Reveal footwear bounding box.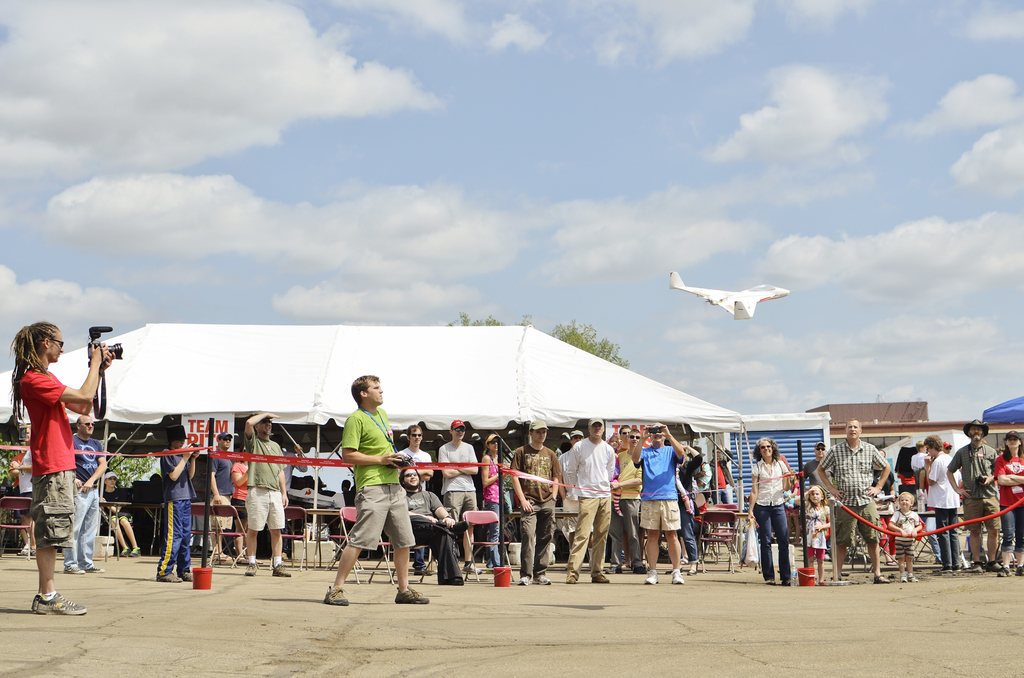
Revealed: left=687, top=567, right=697, bottom=575.
